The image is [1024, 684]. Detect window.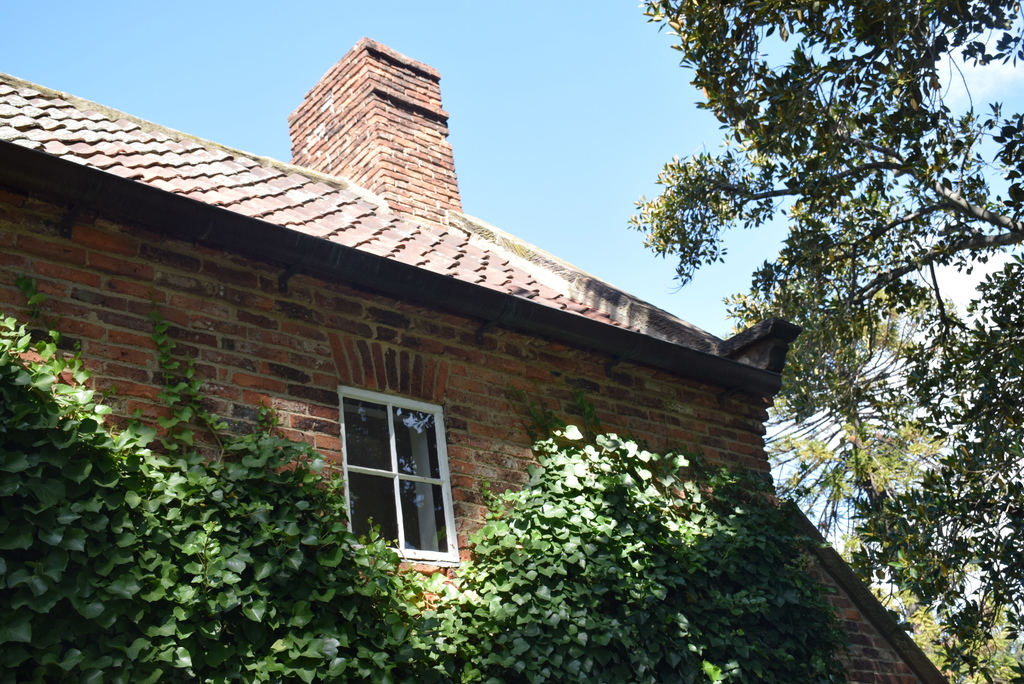
Detection: (x1=340, y1=397, x2=454, y2=555).
